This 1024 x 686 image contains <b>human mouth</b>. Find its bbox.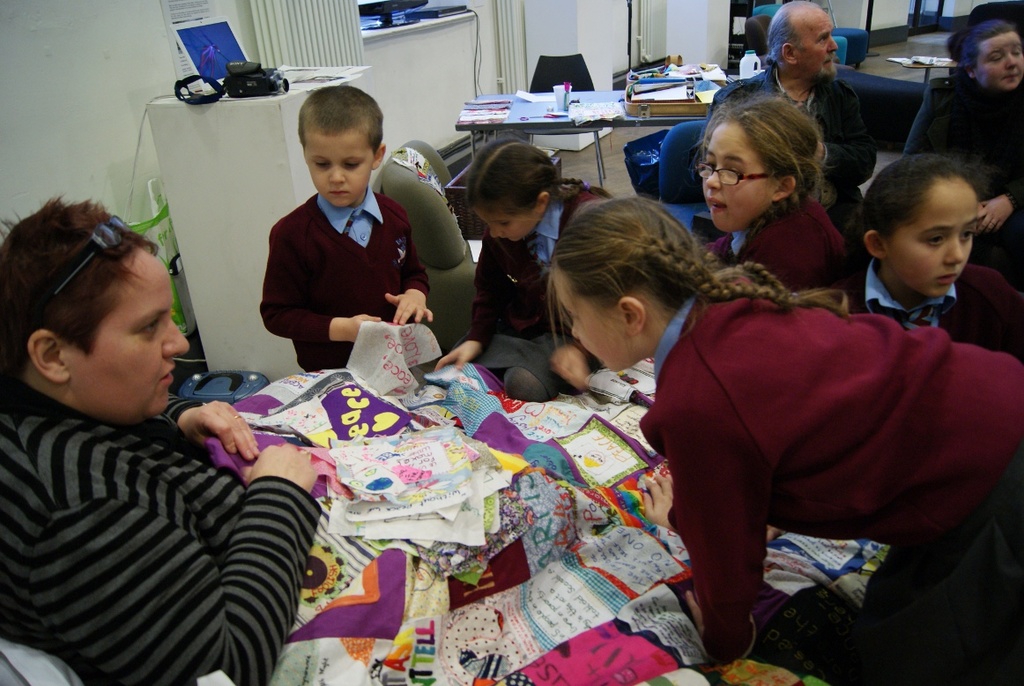
(330,190,351,198).
